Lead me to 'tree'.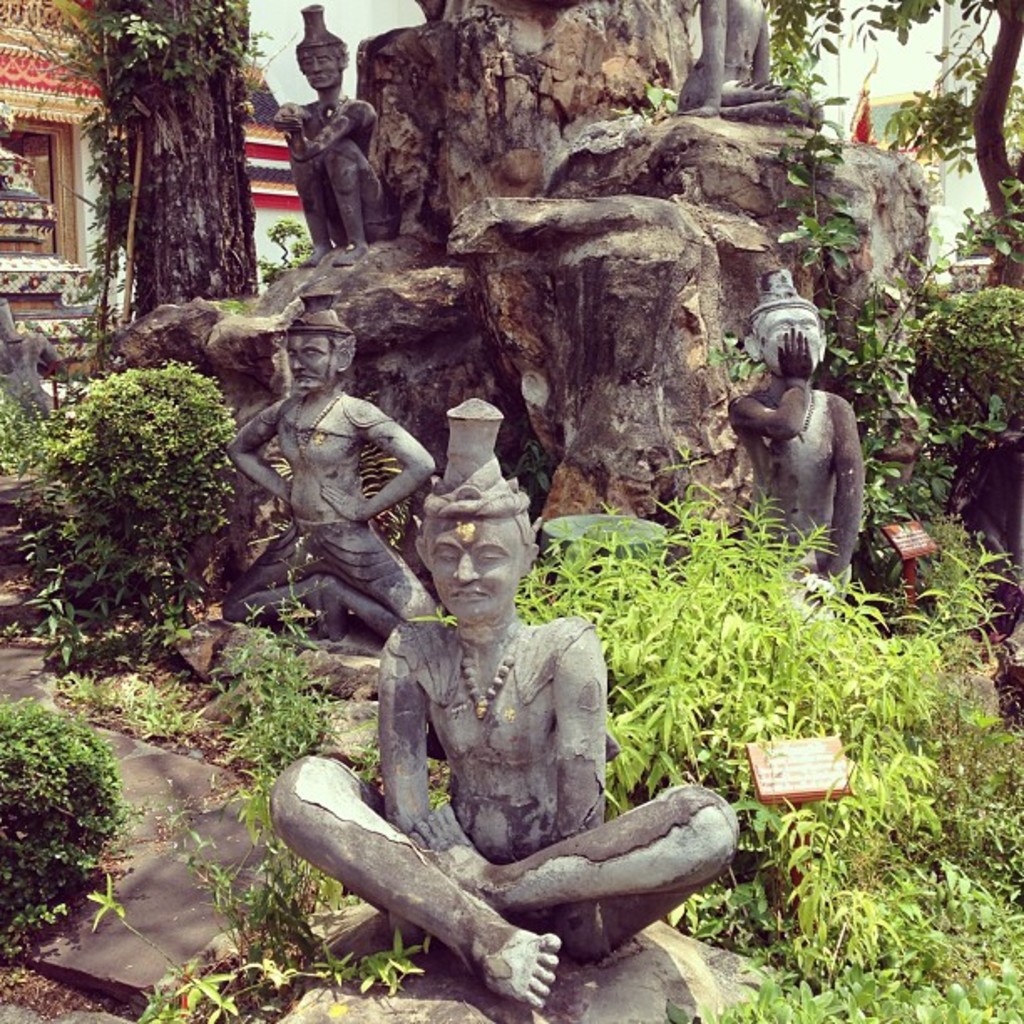
Lead to bbox(755, 0, 1022, 276).
